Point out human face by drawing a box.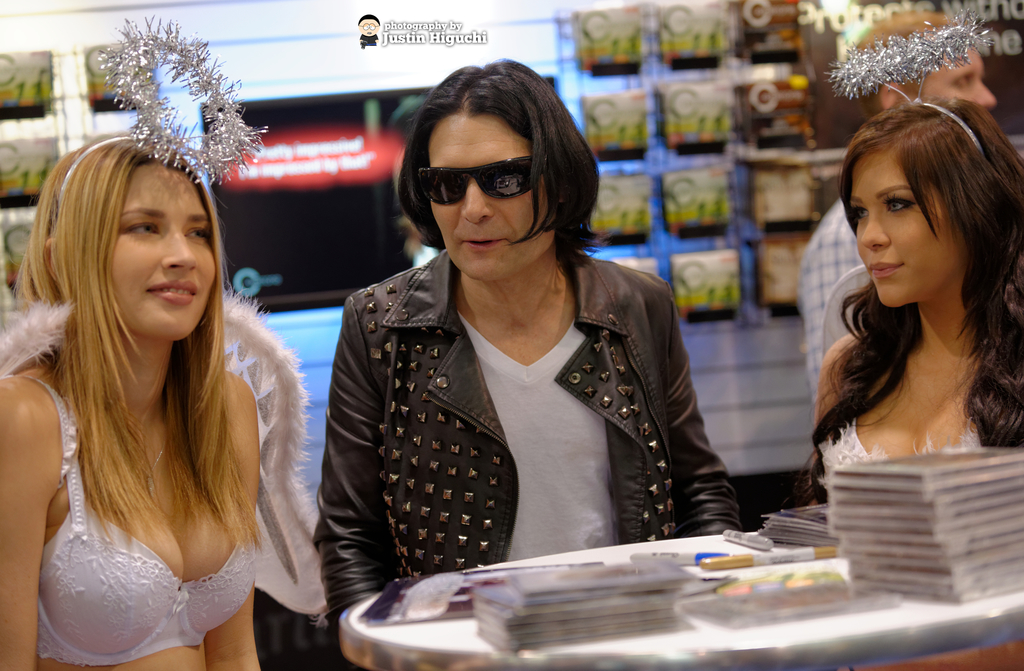
[left=849, top=152, right=966, bottom=309].
